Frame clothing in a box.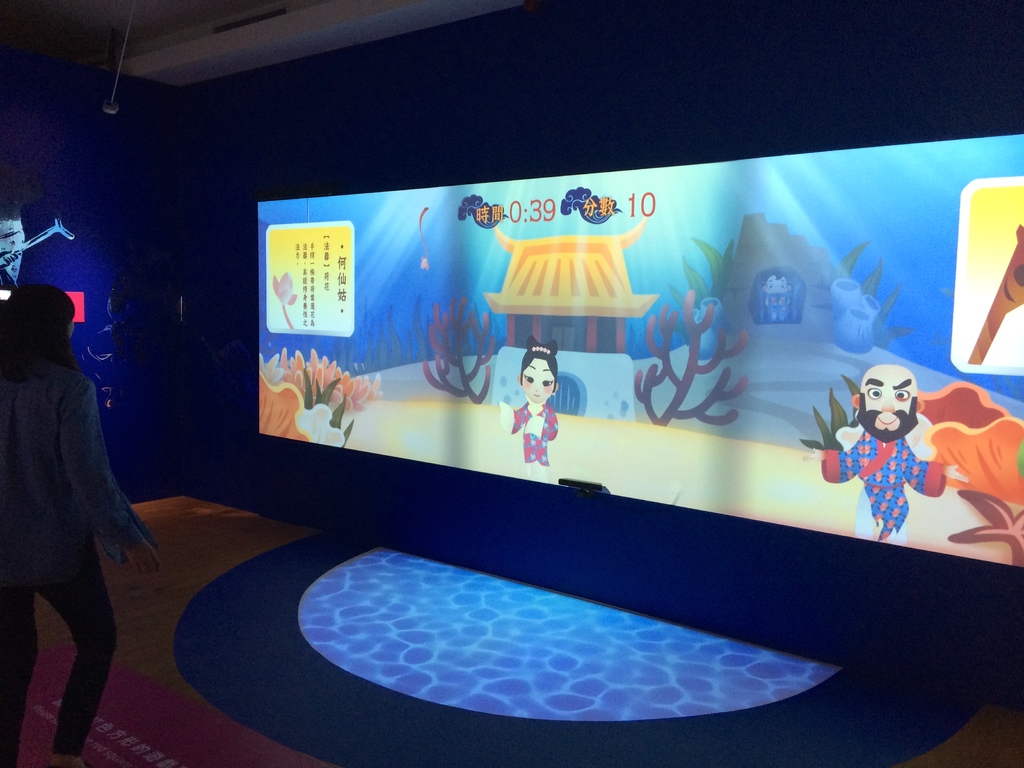
{"x1": 0, "y1": 364, "x2": 156, "y2": 767}.
